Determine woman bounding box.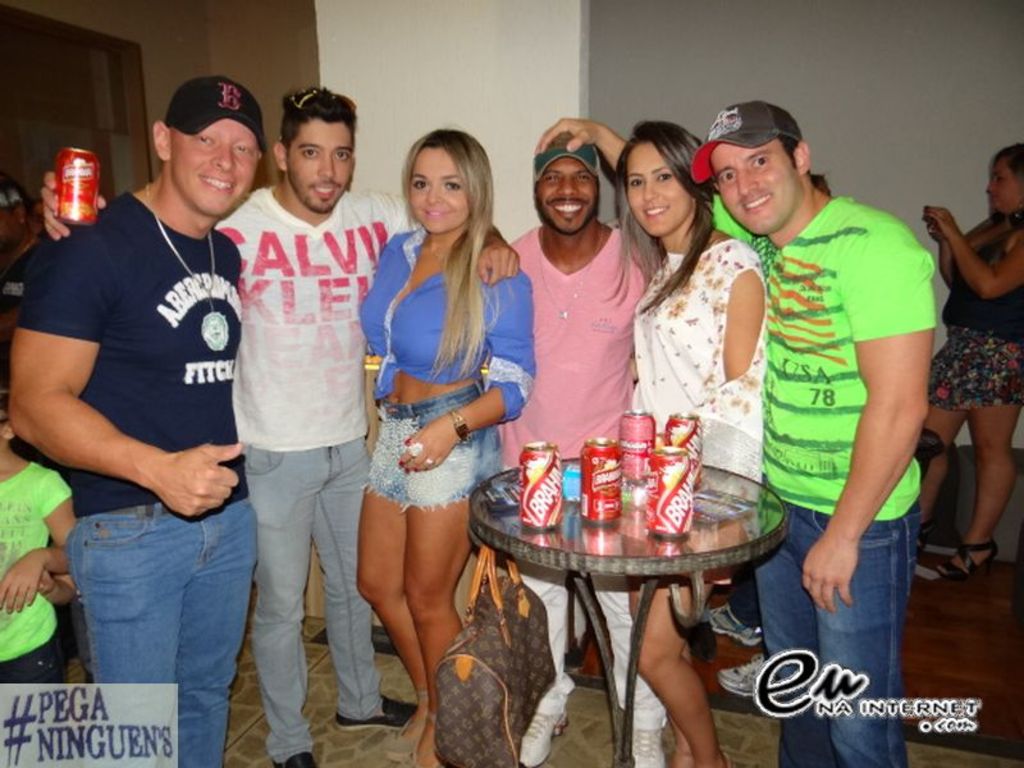
Determined: rect(613, 127, 778, 767).
